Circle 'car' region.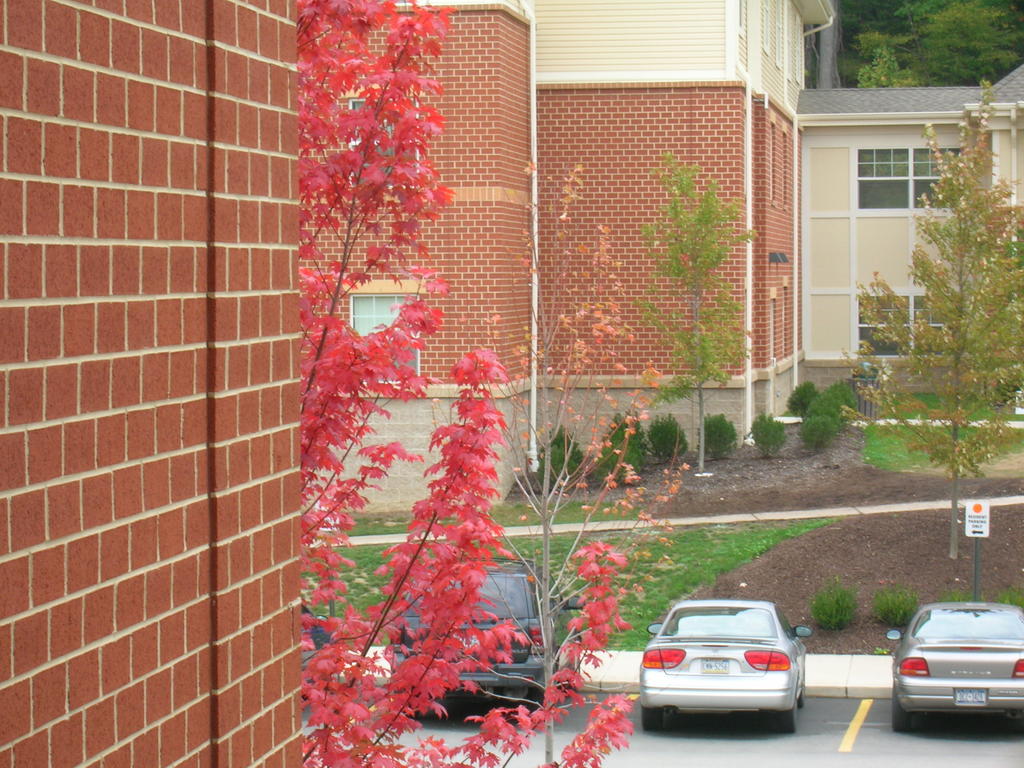
Region: x1=888, y1=597, x2=1023, y2=732.
